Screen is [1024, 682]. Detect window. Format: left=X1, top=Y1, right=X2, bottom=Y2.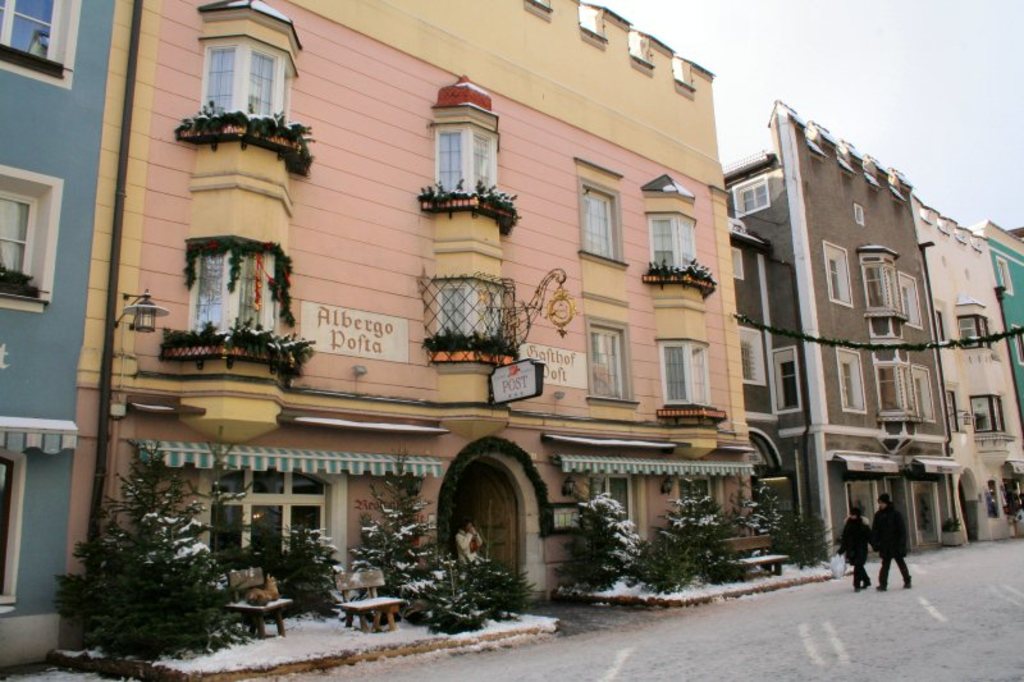
left=739, top=328, right=768, bottom=384.
